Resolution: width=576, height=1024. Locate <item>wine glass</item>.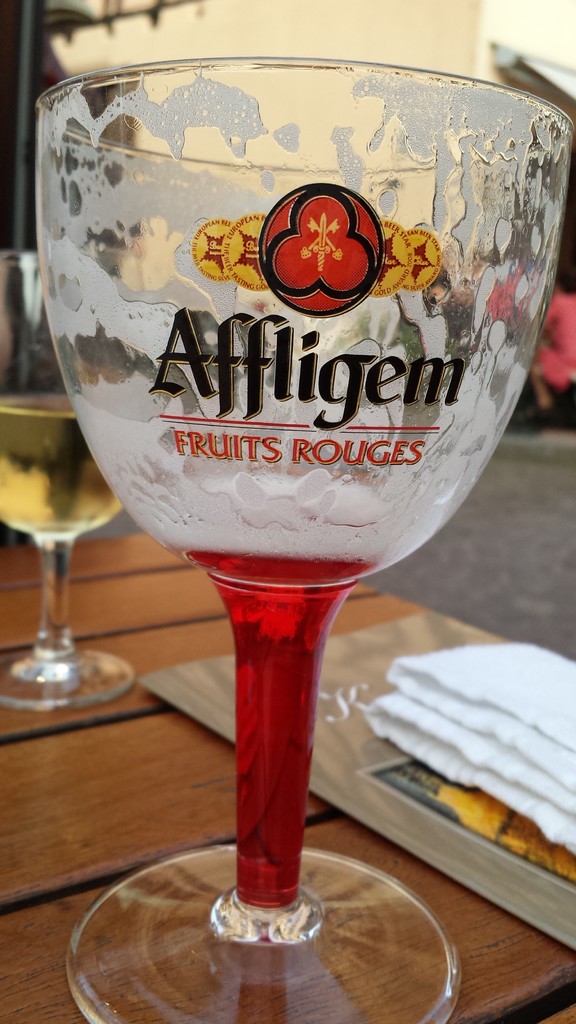
0 252 133 709.
